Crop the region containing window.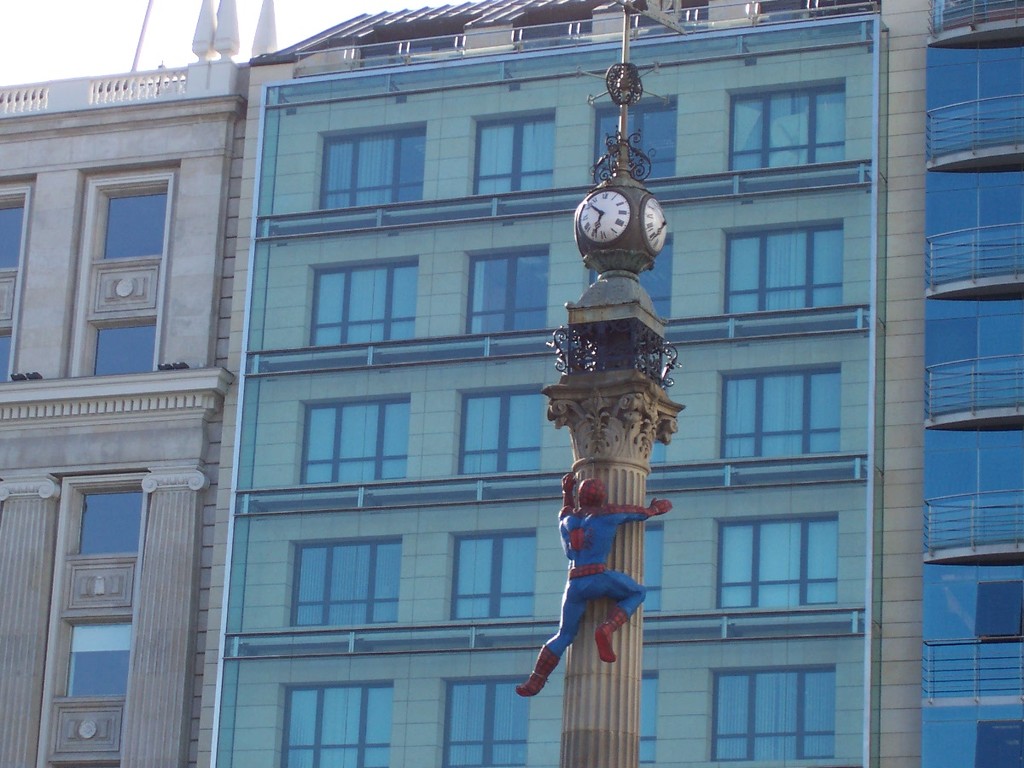
Crop region: crop(443, 531, 537, 618).
